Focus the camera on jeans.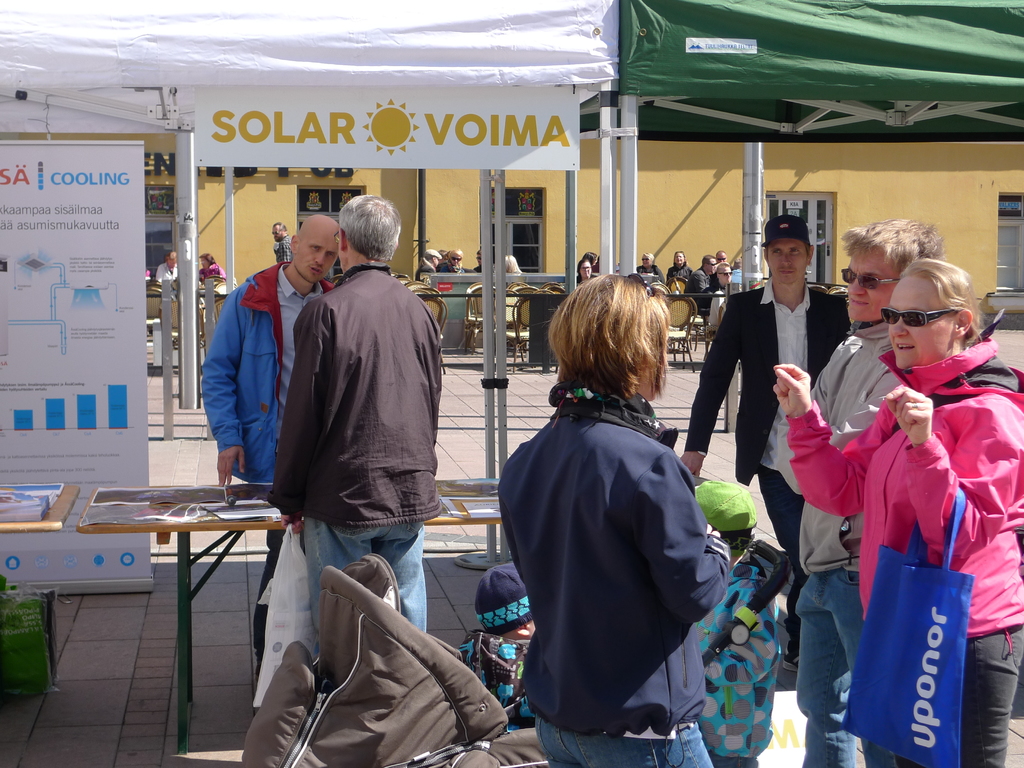
Focus region: 794 538 881 767.
